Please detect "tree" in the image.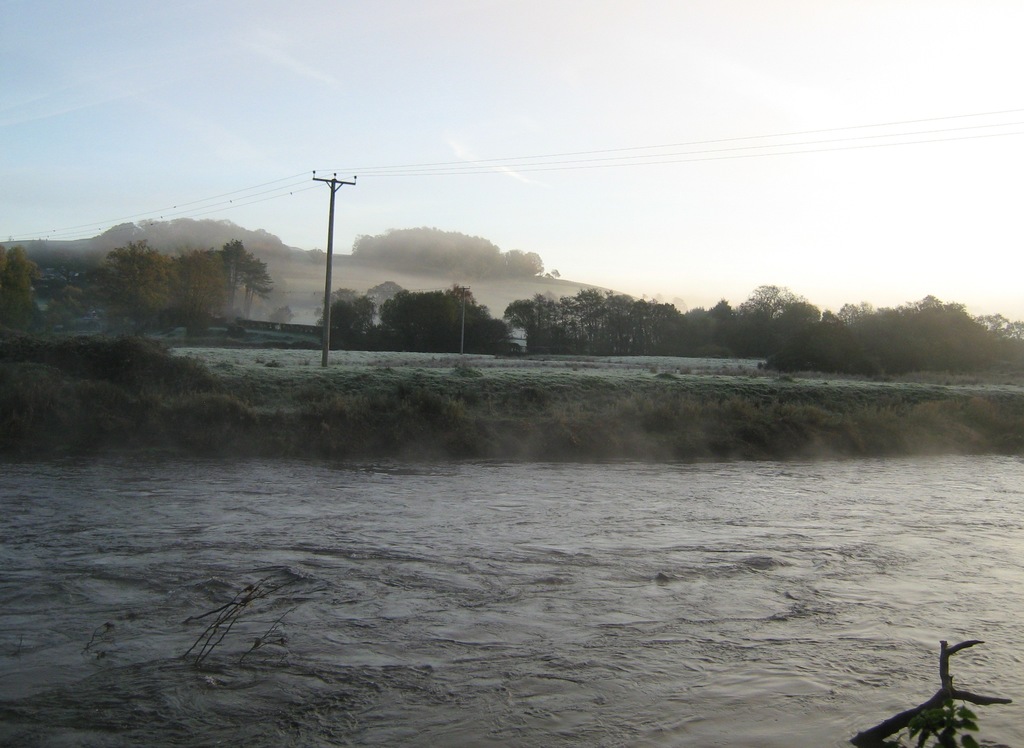
rect(932, 301, 977, 352).
